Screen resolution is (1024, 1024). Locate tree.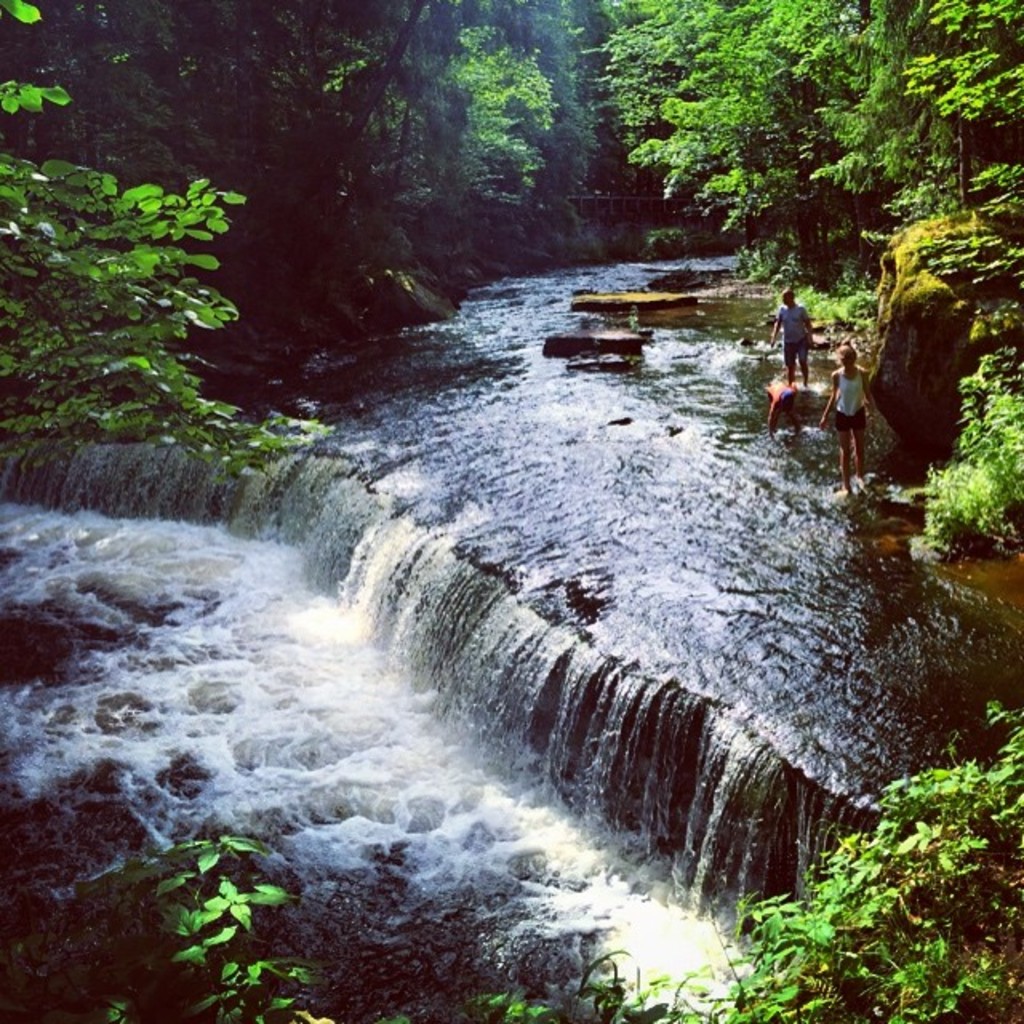
445/18/566/210.
